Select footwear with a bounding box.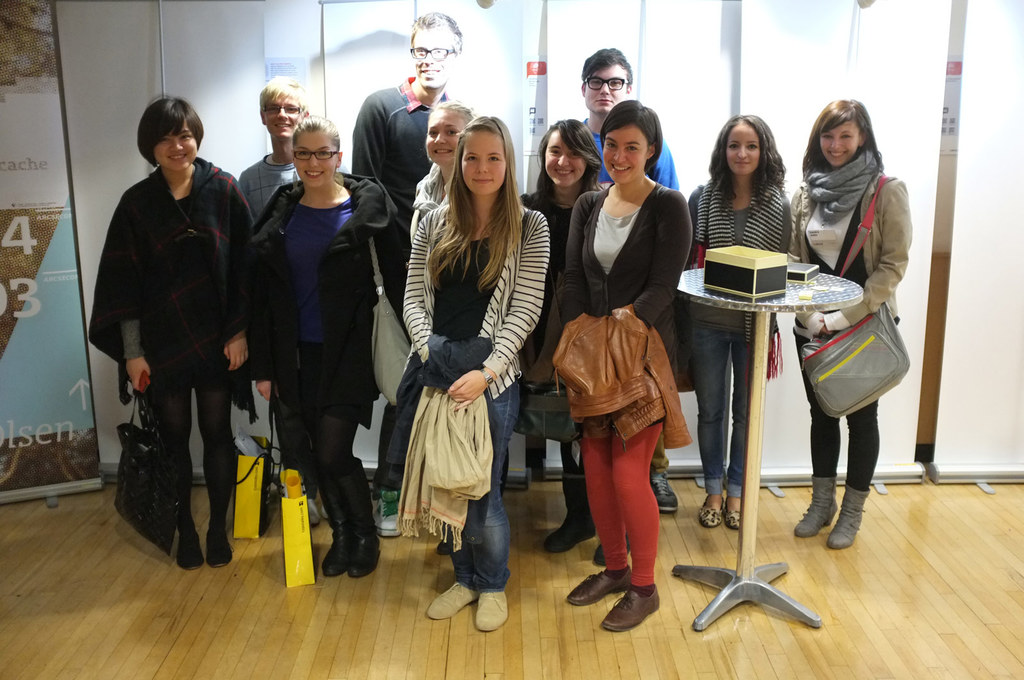
649/461/676/510.
